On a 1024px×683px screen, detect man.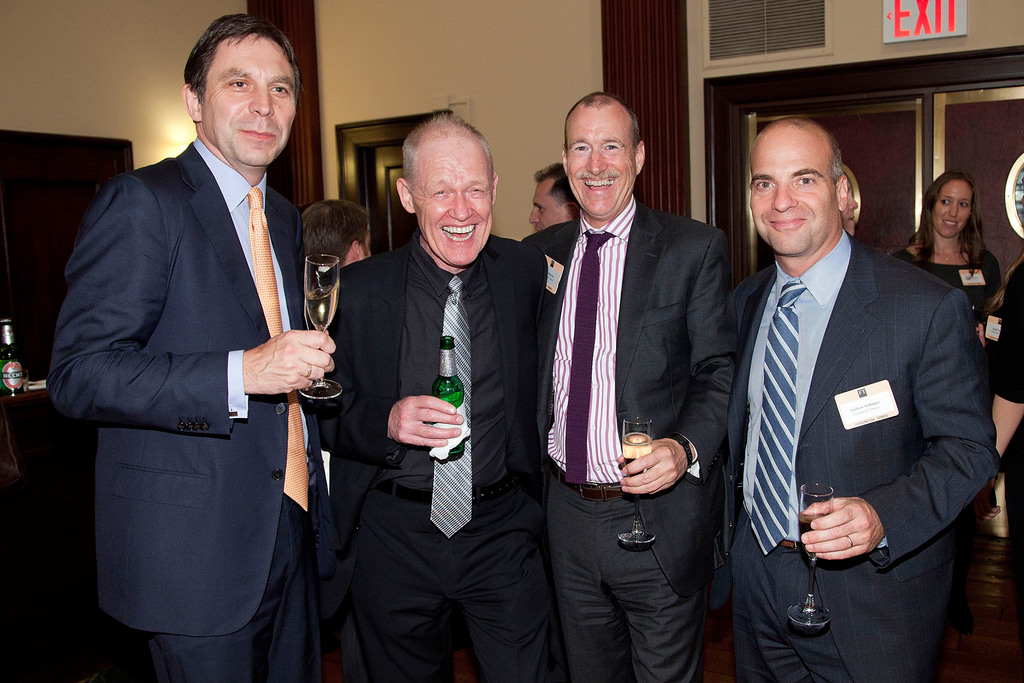
(left=43, top=15, right=346, bottom=682).
